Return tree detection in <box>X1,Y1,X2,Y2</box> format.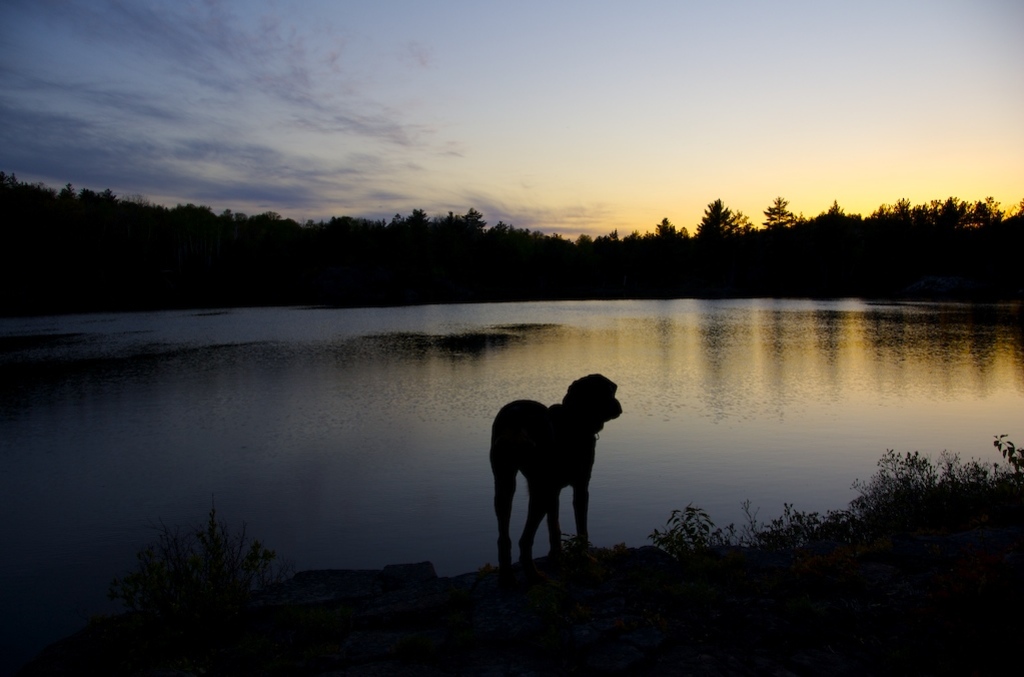
<box>756,189,807,310</box>.
